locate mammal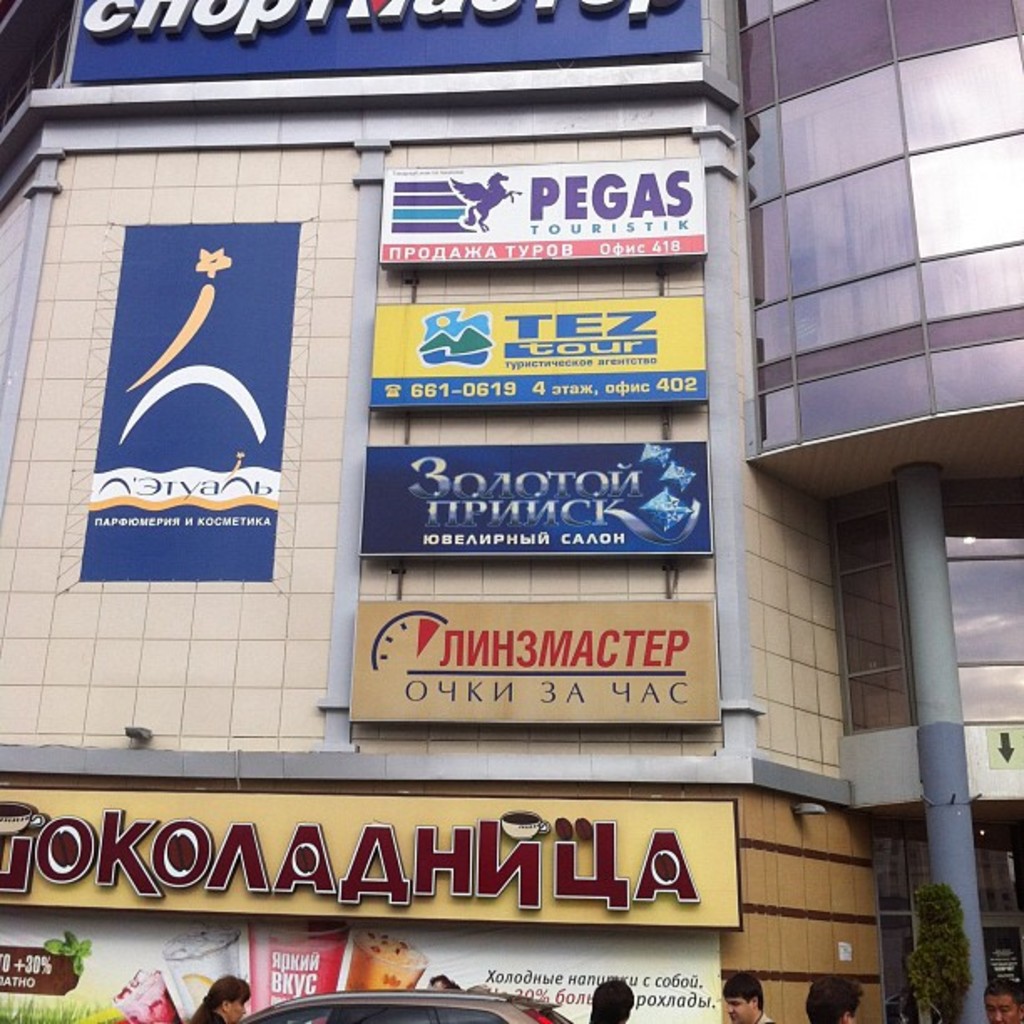
[x1=450, y1=169, x2=524, y2=233]
